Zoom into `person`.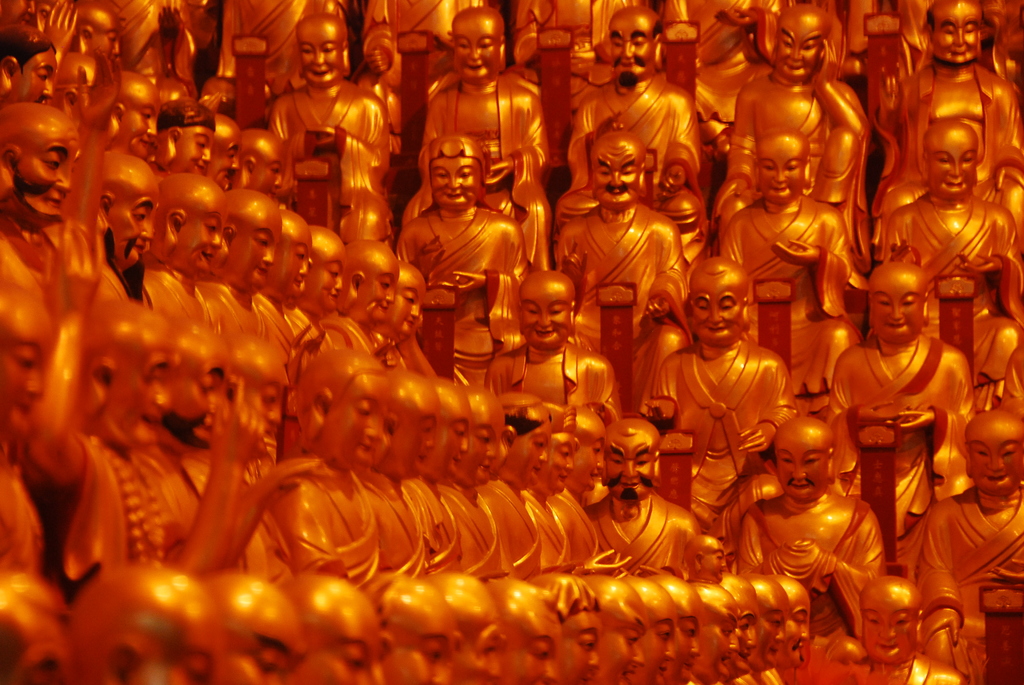
Zoom target: box=[51, 51, 129, 139].
